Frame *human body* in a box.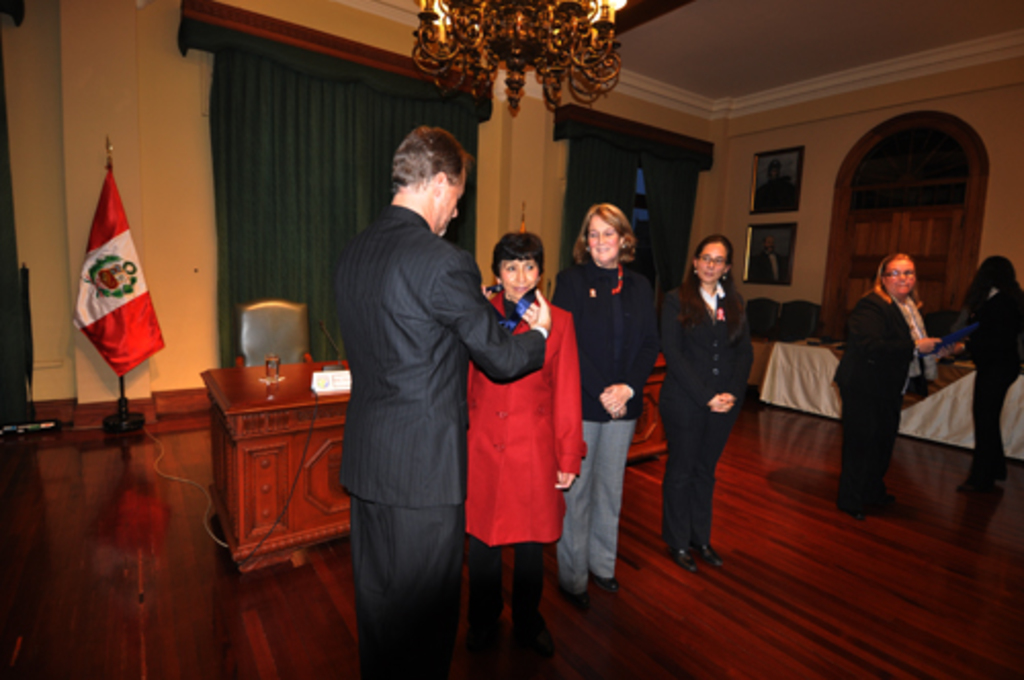
l=958, t=289, r=1022, b=492.
